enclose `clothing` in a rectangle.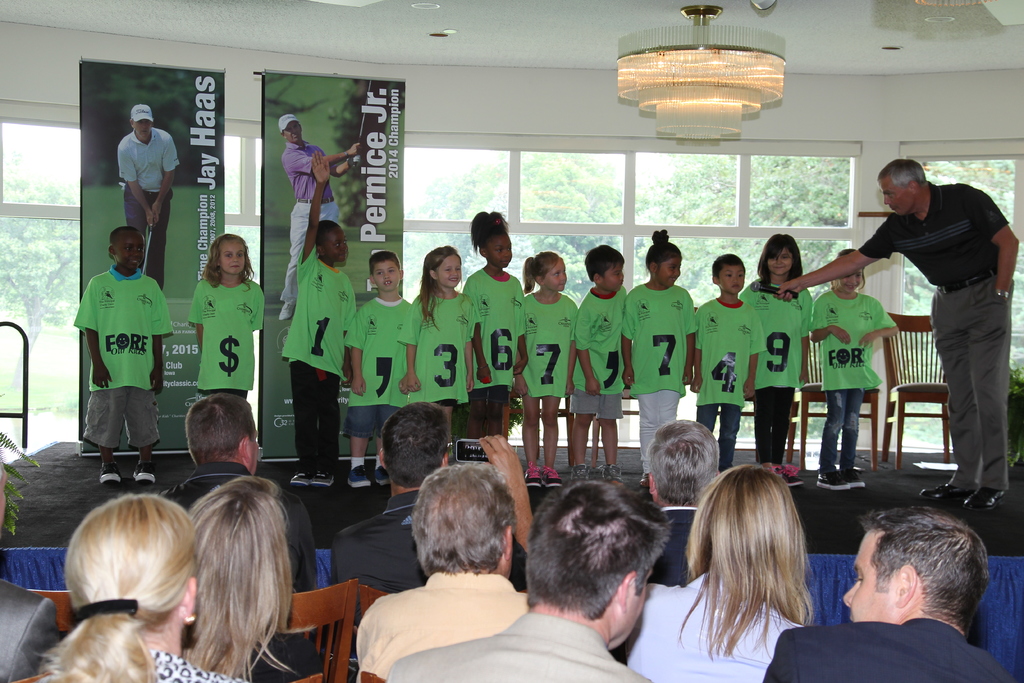
{"x1": 690, "y1": 299, "x2": 766, "y2": 468}.
